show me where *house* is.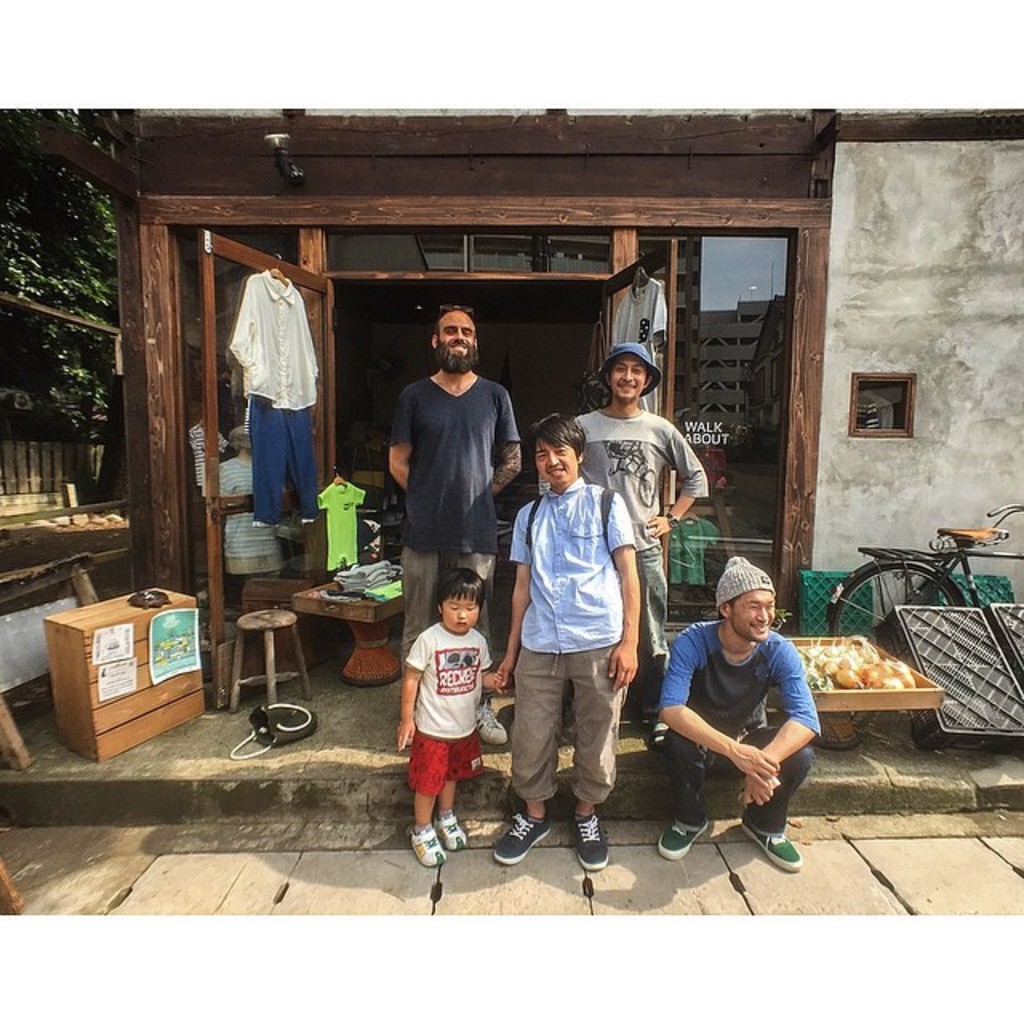
*house* is at select_region(130, 86, 1022, 811).
